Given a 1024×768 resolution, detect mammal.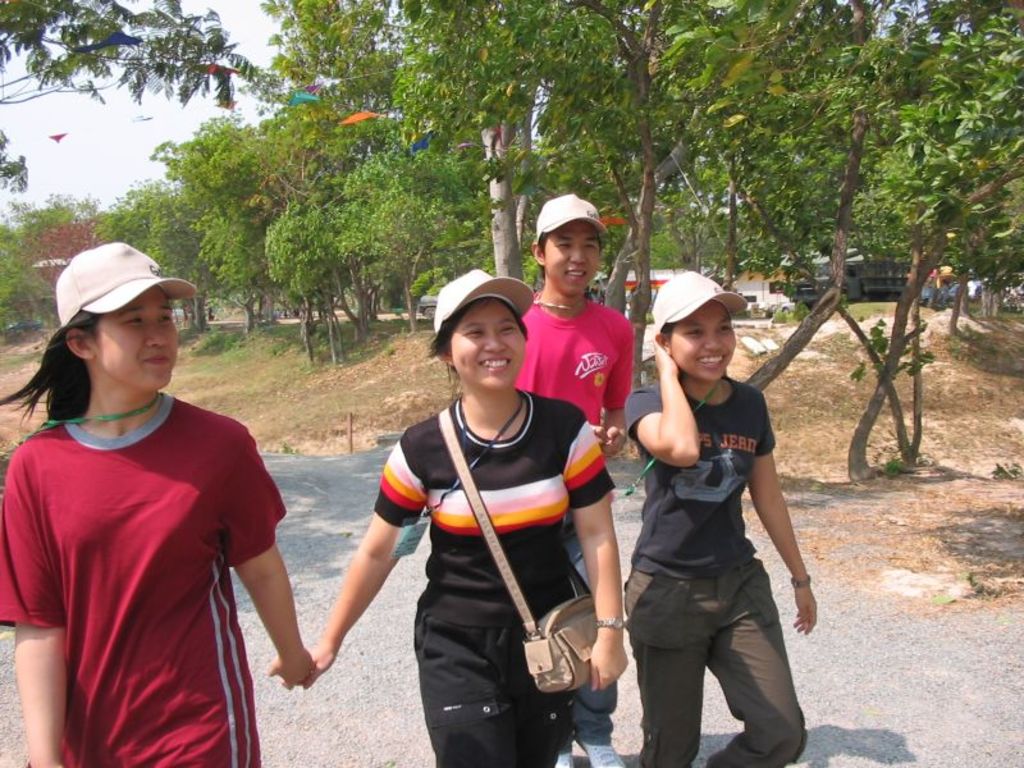
Rect(623, 265, 819, 767).
